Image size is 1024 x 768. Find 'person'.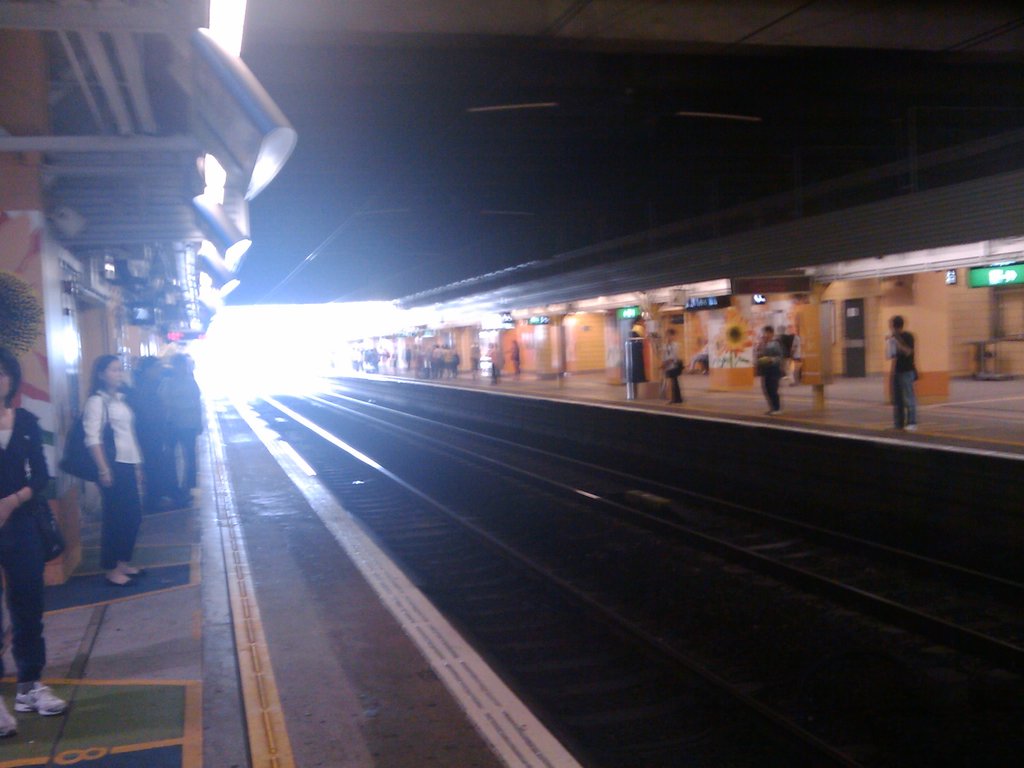
l=0, t=346, r=70, b=730.
